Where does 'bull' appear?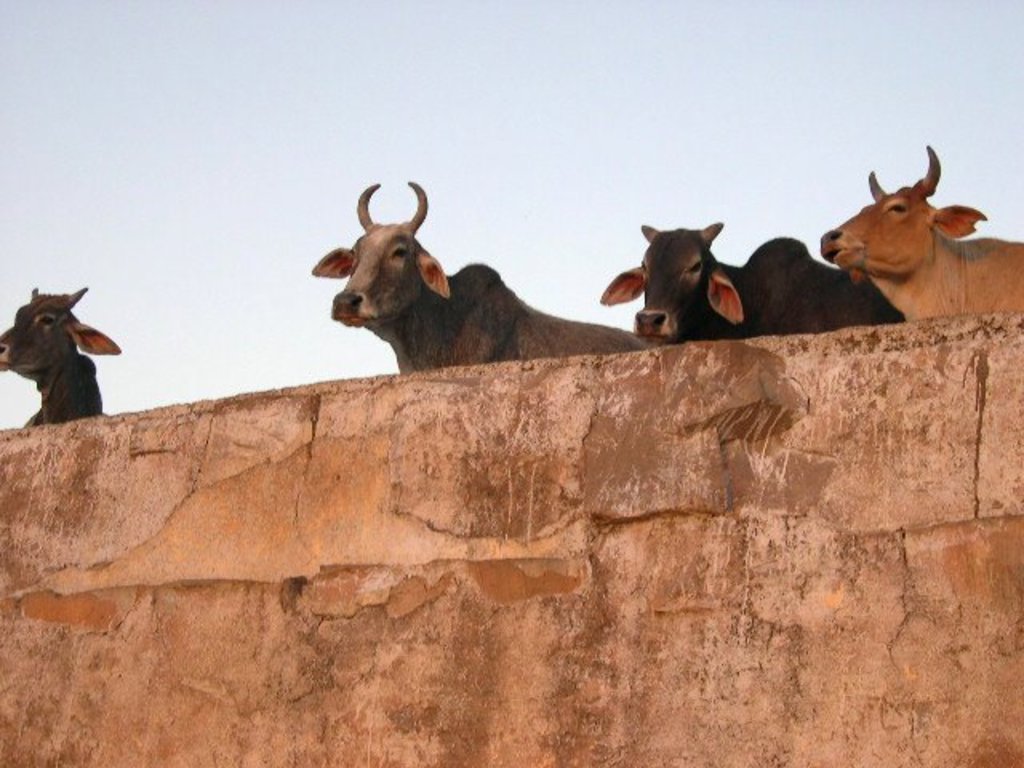
Appears at <bbox>304, 170, 653, 371</bbox>.
